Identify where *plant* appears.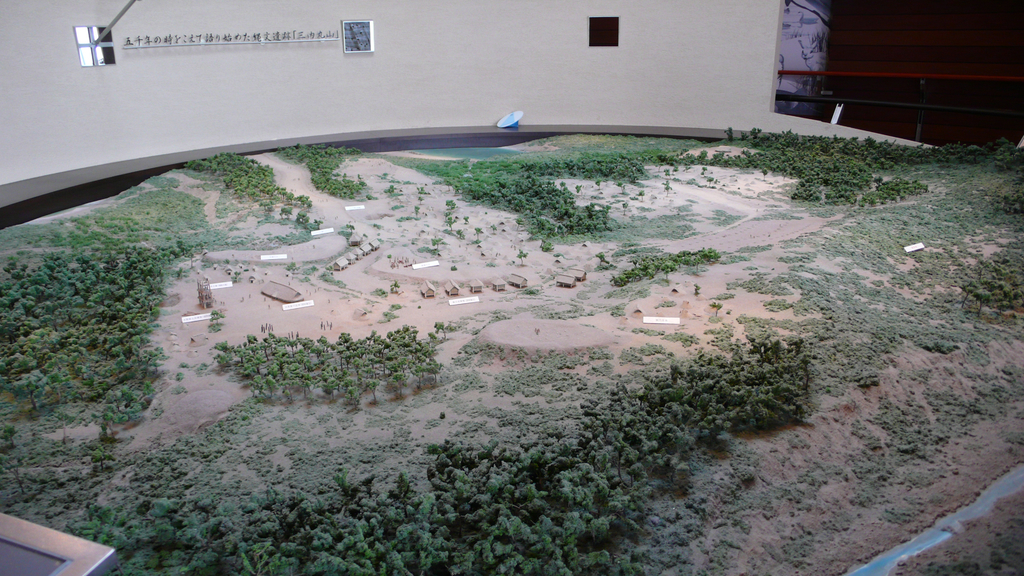
Appears at bbox=(207, 308, 228, 336).
